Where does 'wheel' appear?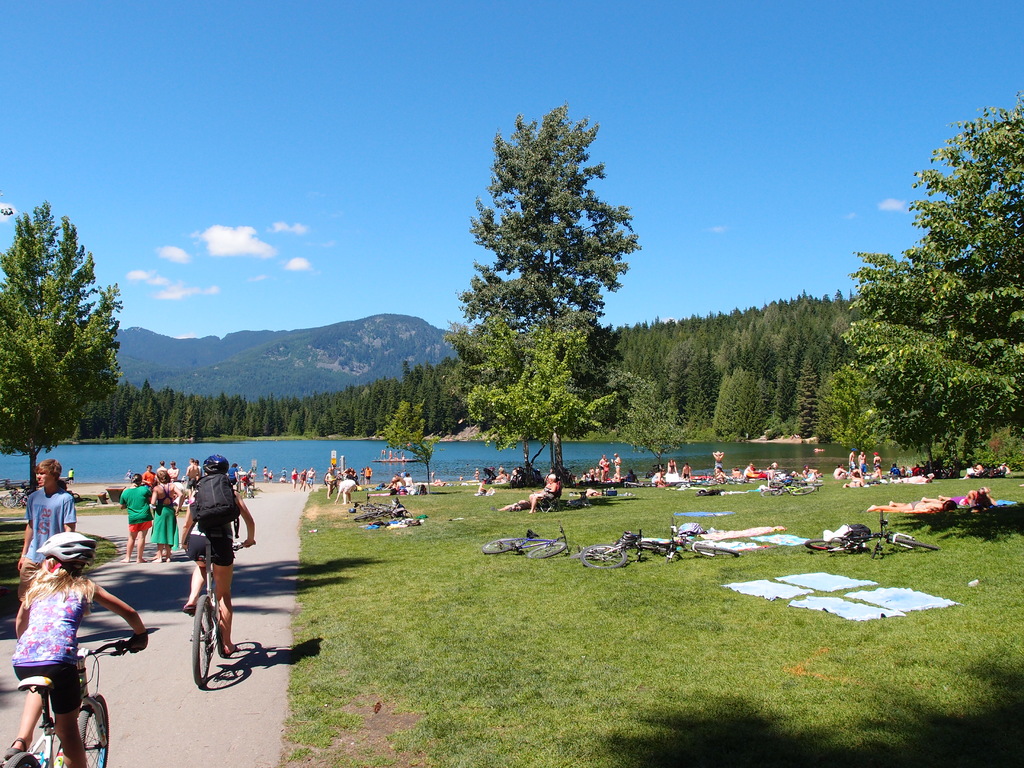
Appears at box(897, 536, 938, 550).
